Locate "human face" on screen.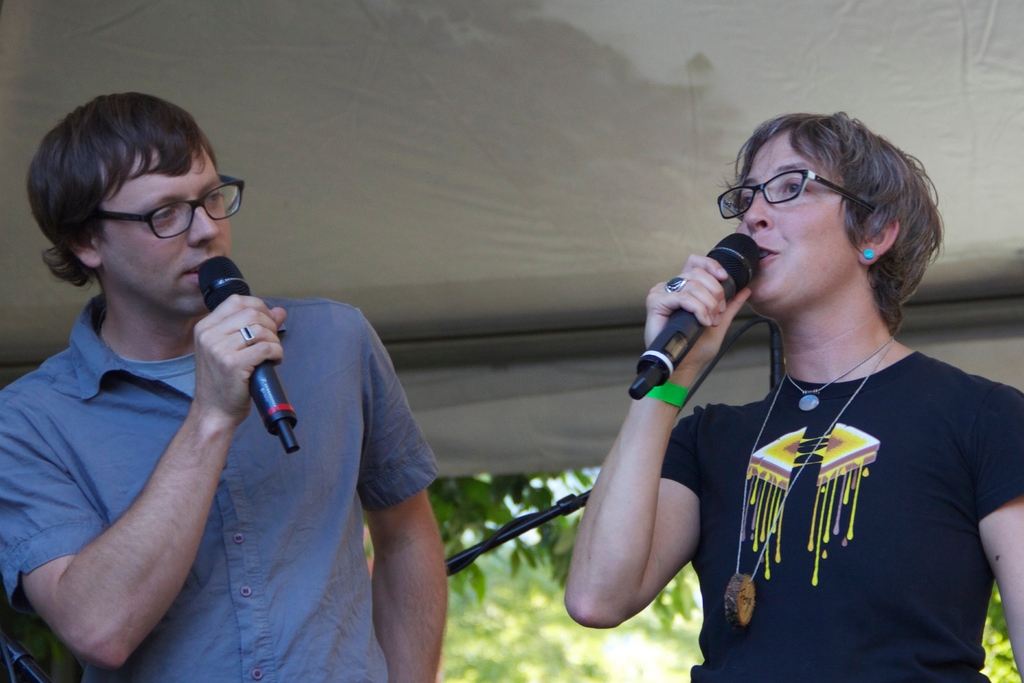
On screen at (x1=736, y1=131, x2=854, y2=308).
